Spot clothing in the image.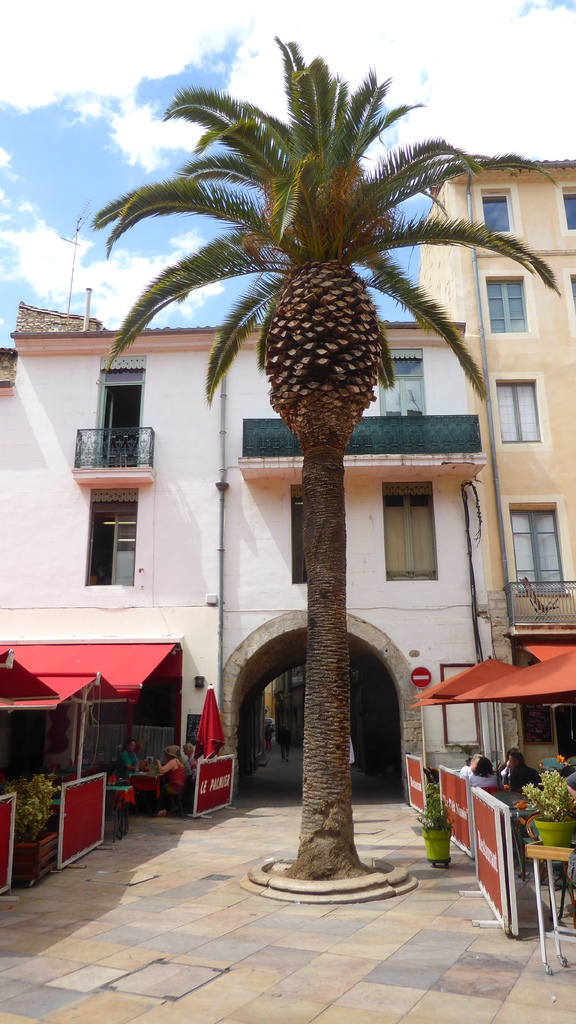
clothing found at (191,753,196,786).
